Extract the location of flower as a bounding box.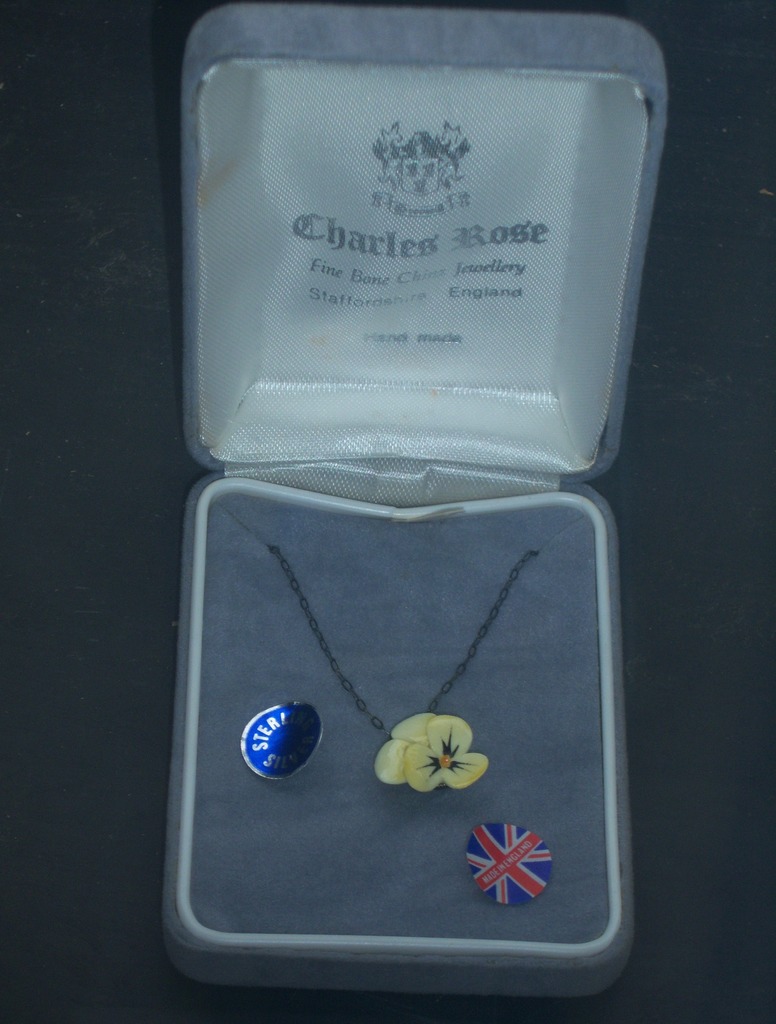
left=382, top=728, right=496, bottom=822.
